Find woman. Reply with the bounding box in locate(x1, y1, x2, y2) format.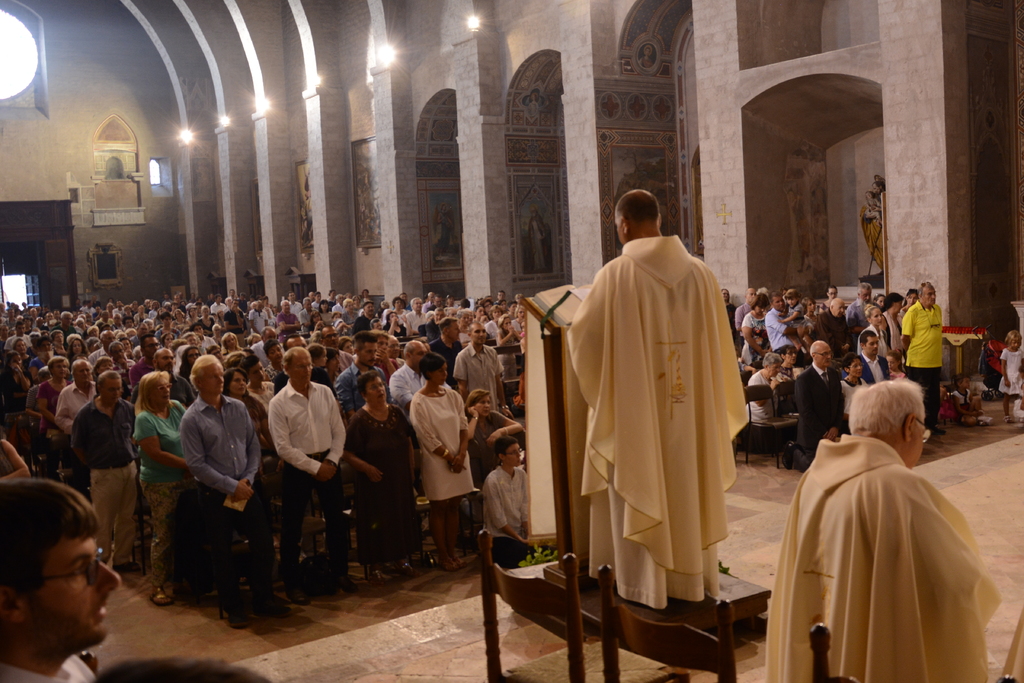
locate(406, 356, 480, 563).
